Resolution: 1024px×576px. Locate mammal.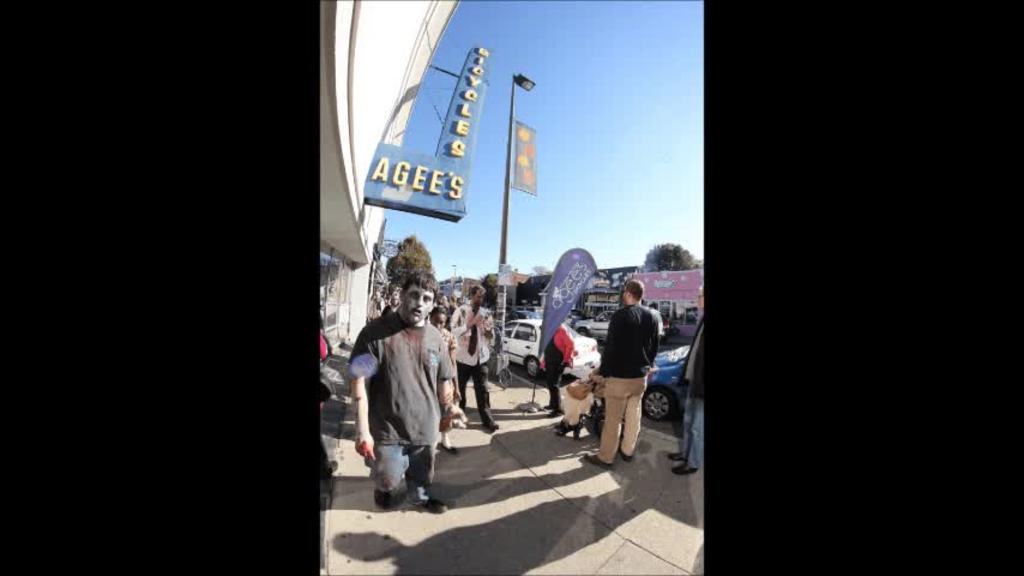
578, 283, 658, 466.
